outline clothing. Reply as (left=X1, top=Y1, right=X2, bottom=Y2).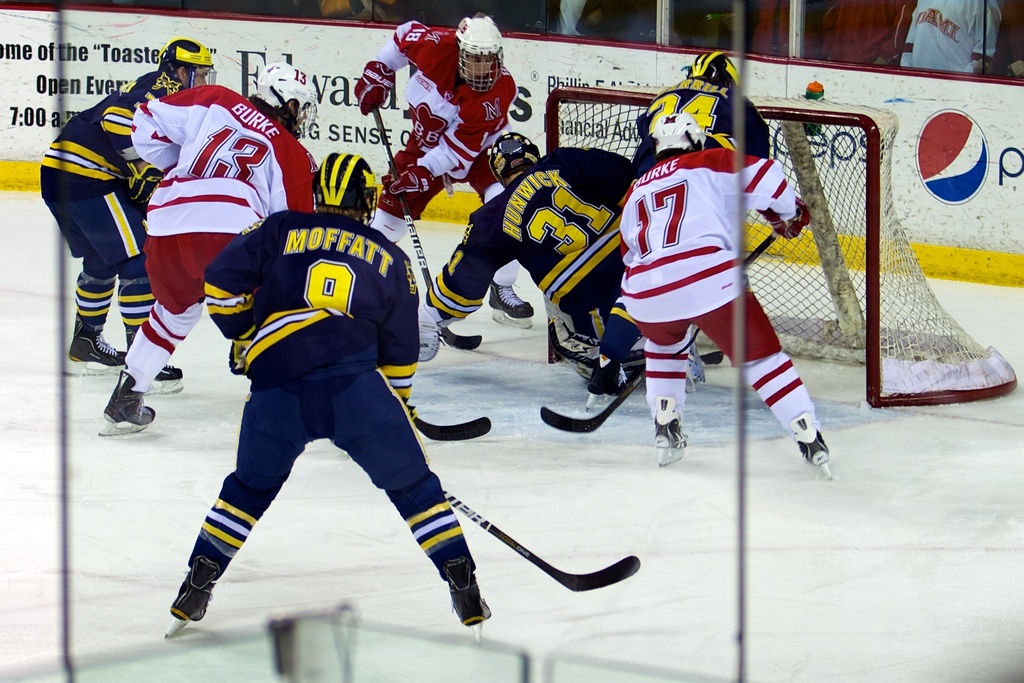
(left=422, top=142, right=637, bottom=381).
